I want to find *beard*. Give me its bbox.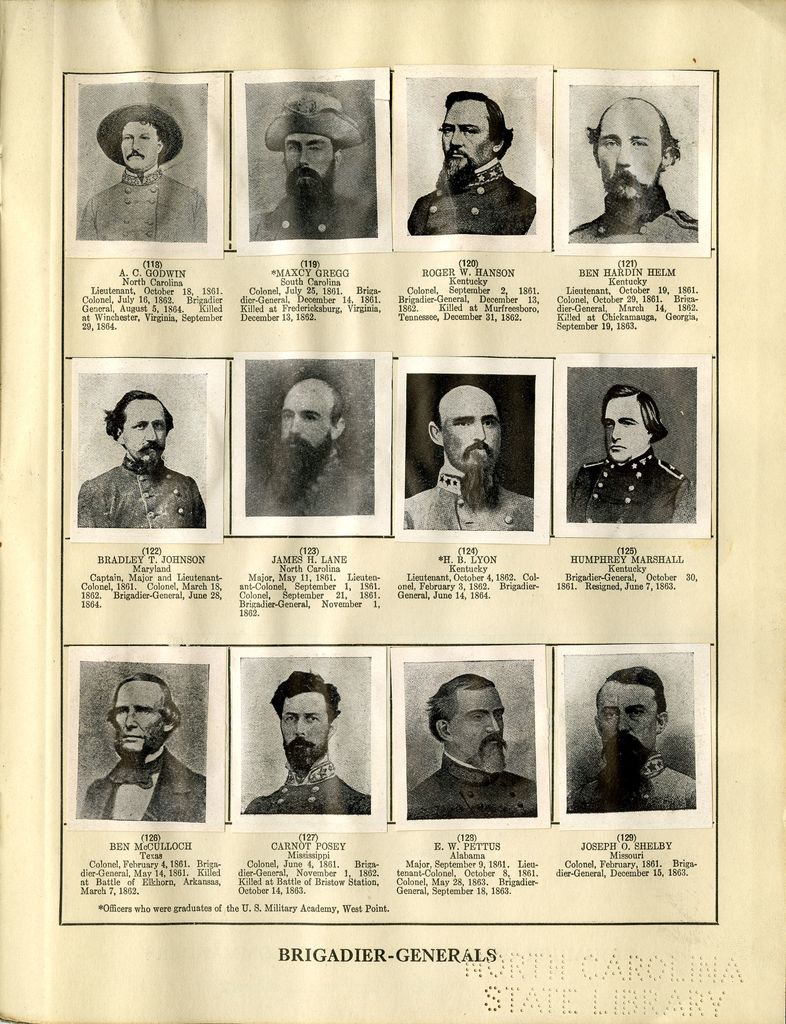
bbox(286, 159, 339, 199).
